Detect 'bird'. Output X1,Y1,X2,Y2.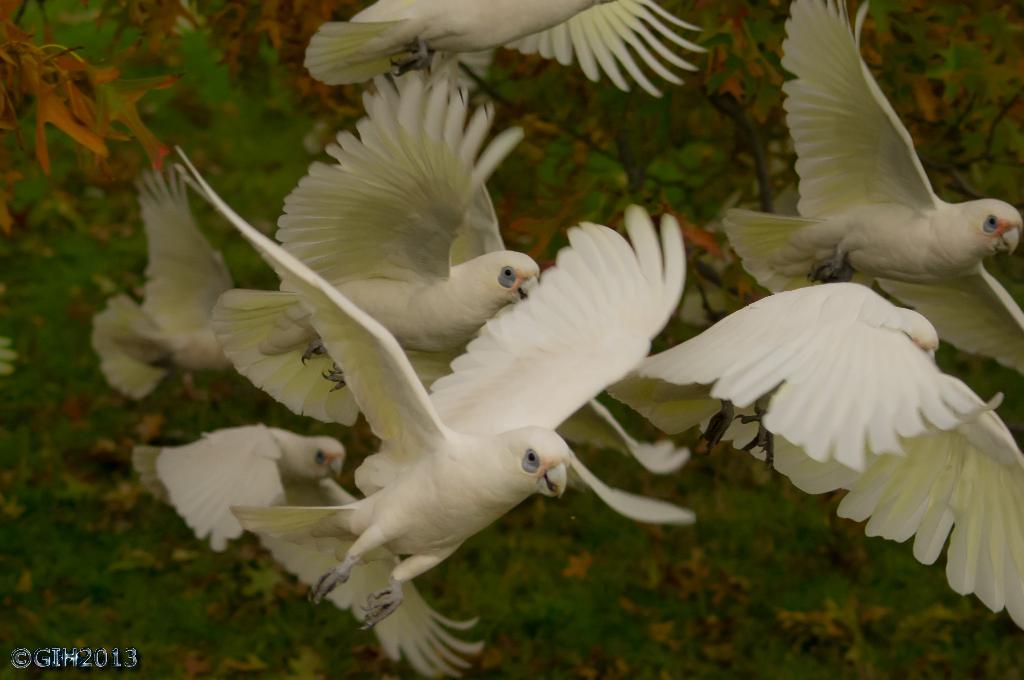
720,0,1023,374.
